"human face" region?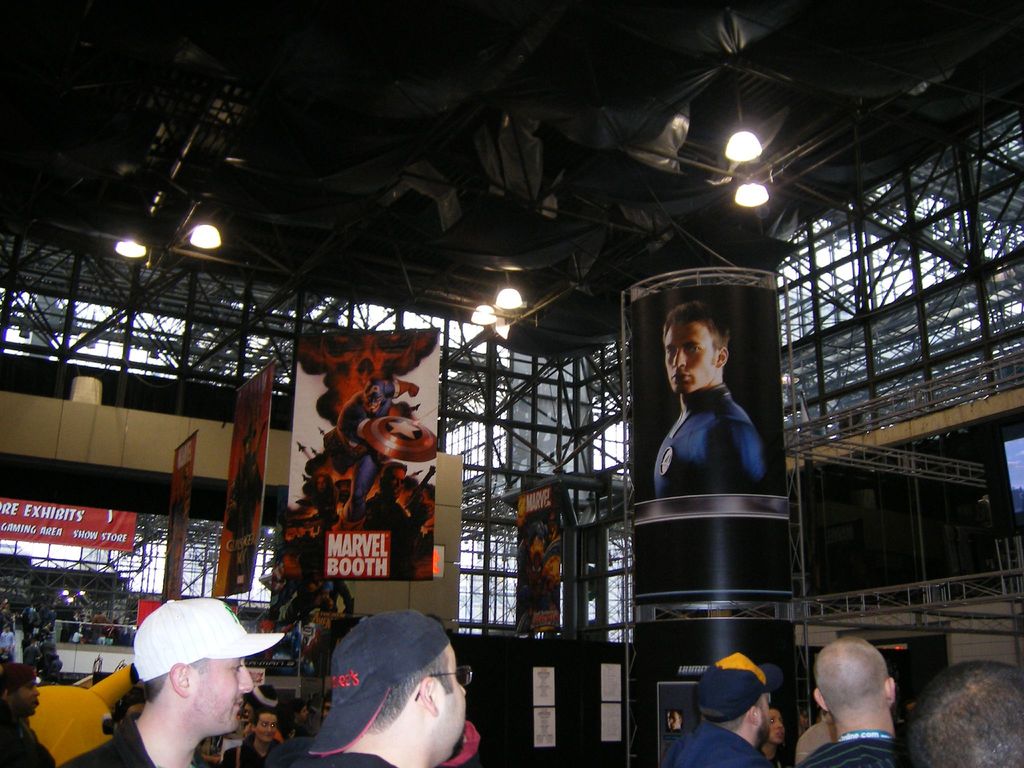
x1=768, y1=710, x2=785, y2=746
